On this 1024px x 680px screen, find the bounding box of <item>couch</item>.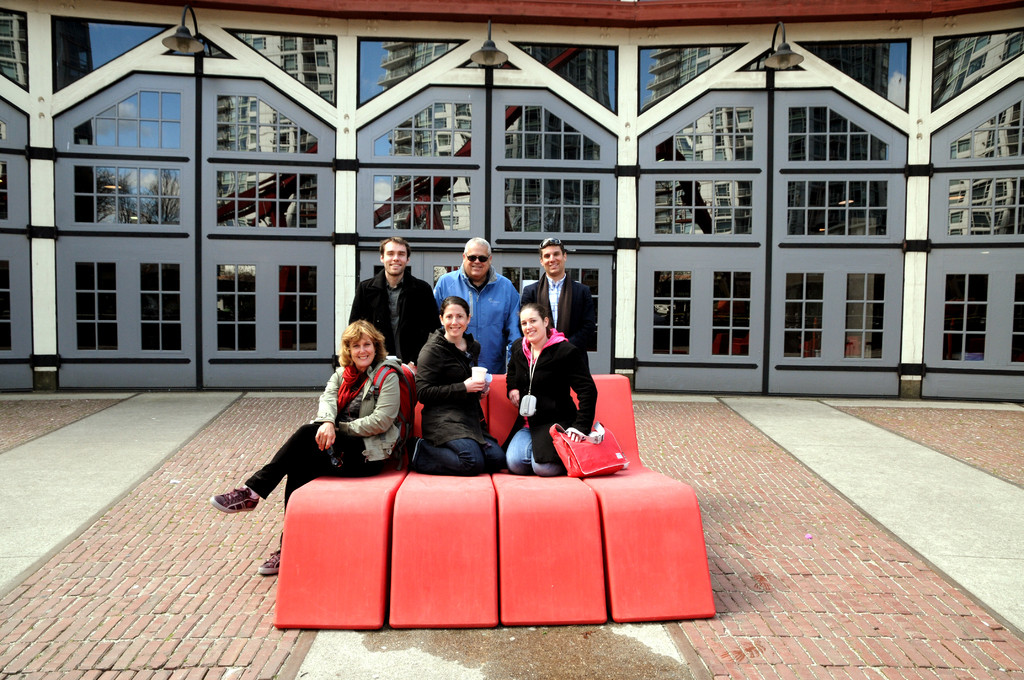
Bounding box: box(580, 377, 714, 624).
